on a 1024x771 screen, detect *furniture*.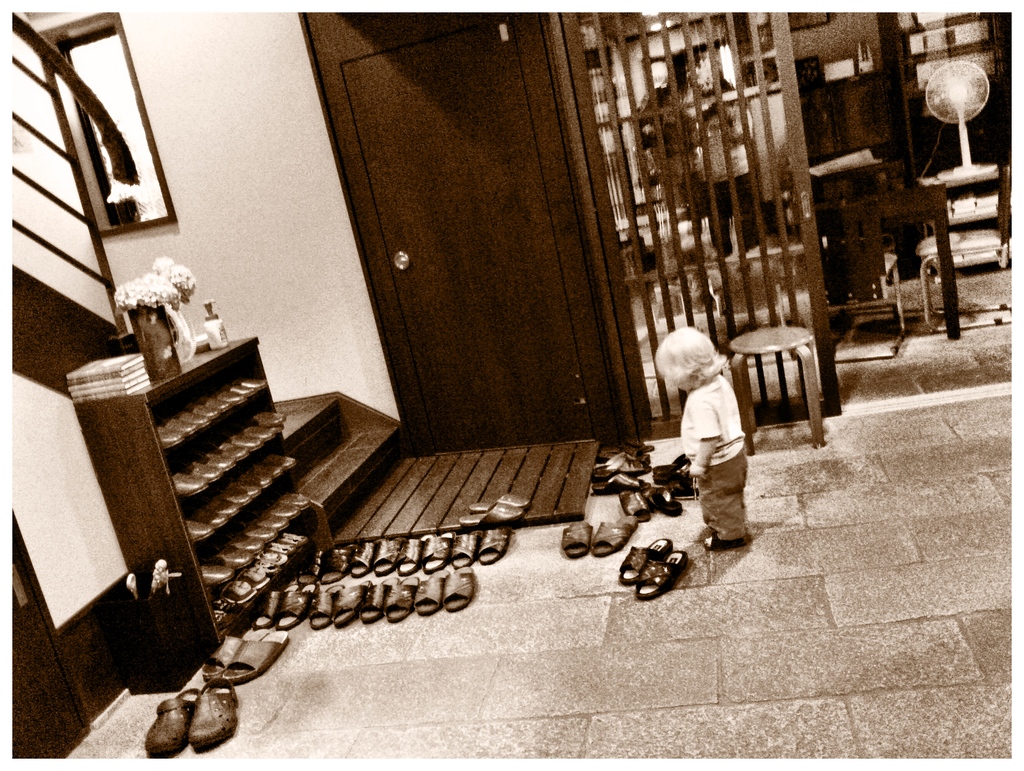
69 332 332 644.
